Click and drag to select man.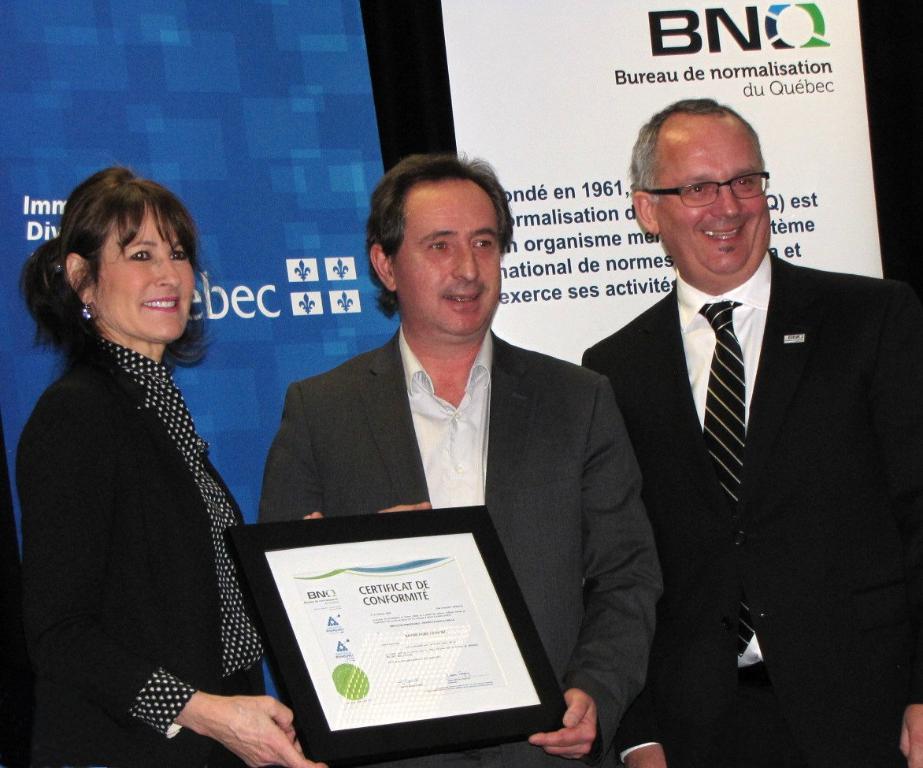
Selection: pyautogui.locateOnScreen(256, 149, 669, 767).
